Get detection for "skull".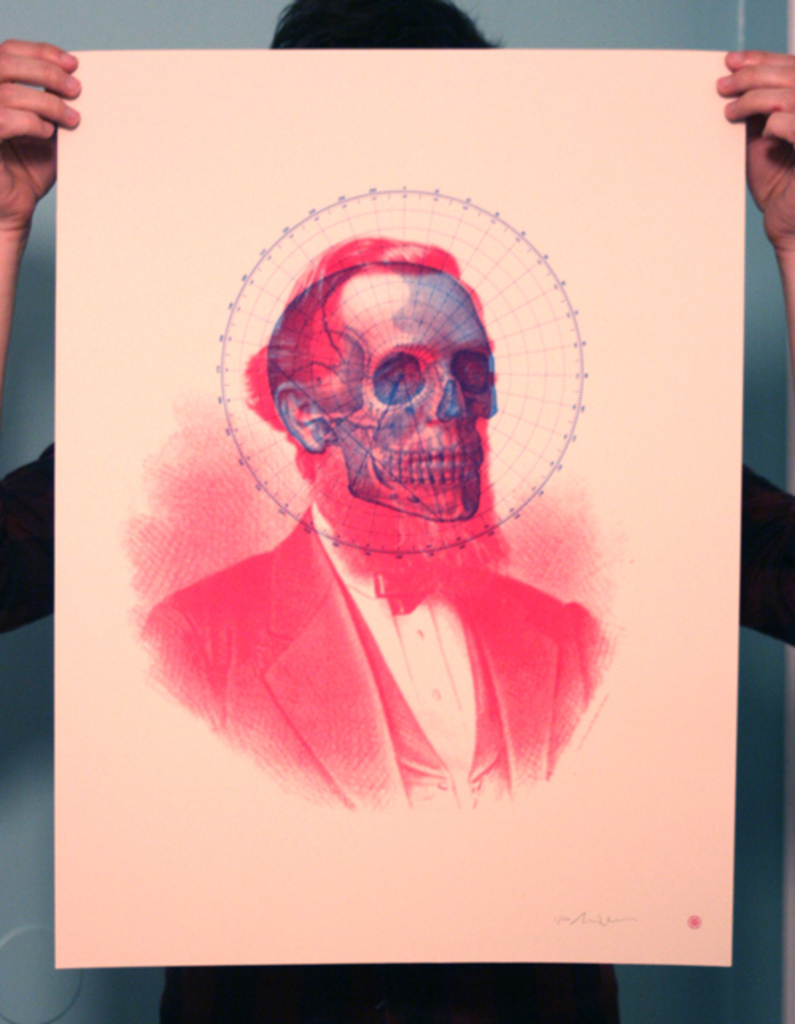
Detection: 261 248 512 536.
